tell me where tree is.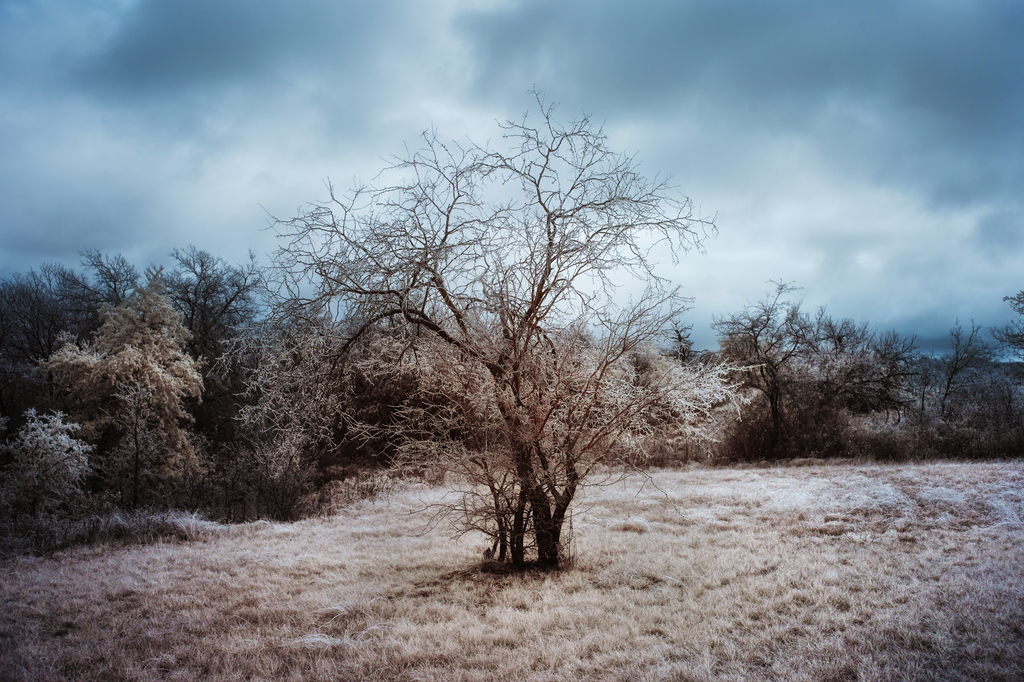
tree is at 652,333,751,479.
